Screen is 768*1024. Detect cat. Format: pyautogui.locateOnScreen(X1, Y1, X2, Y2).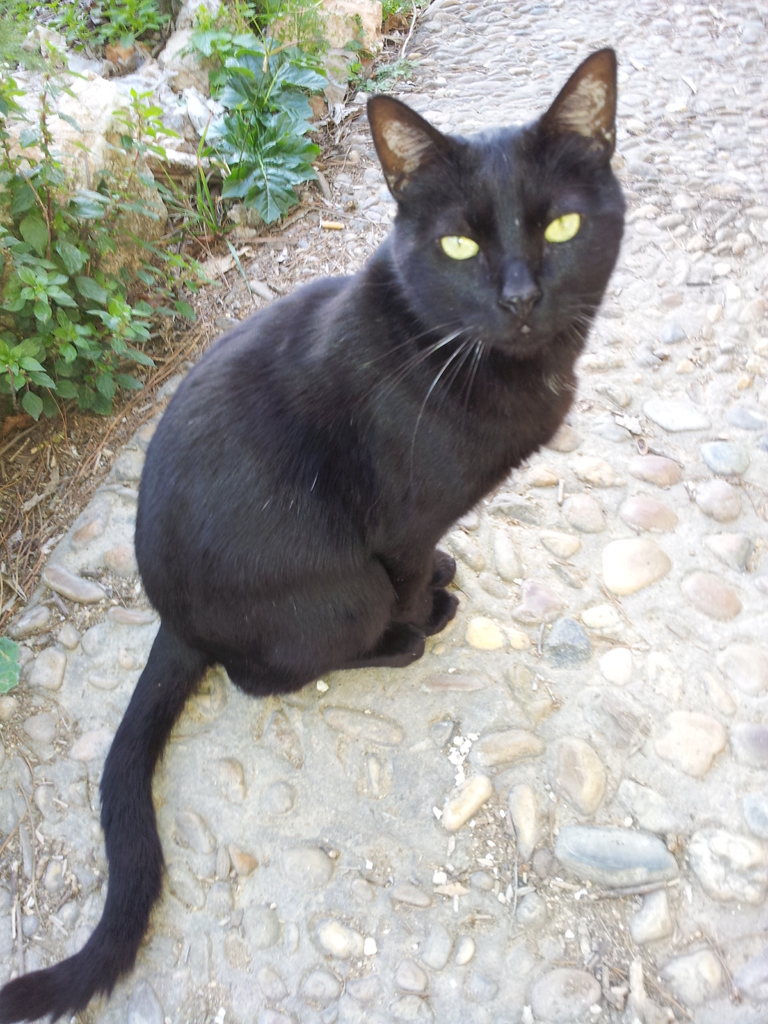
pyautogui.locateOnScreen(0, 41, 630, 1023).
